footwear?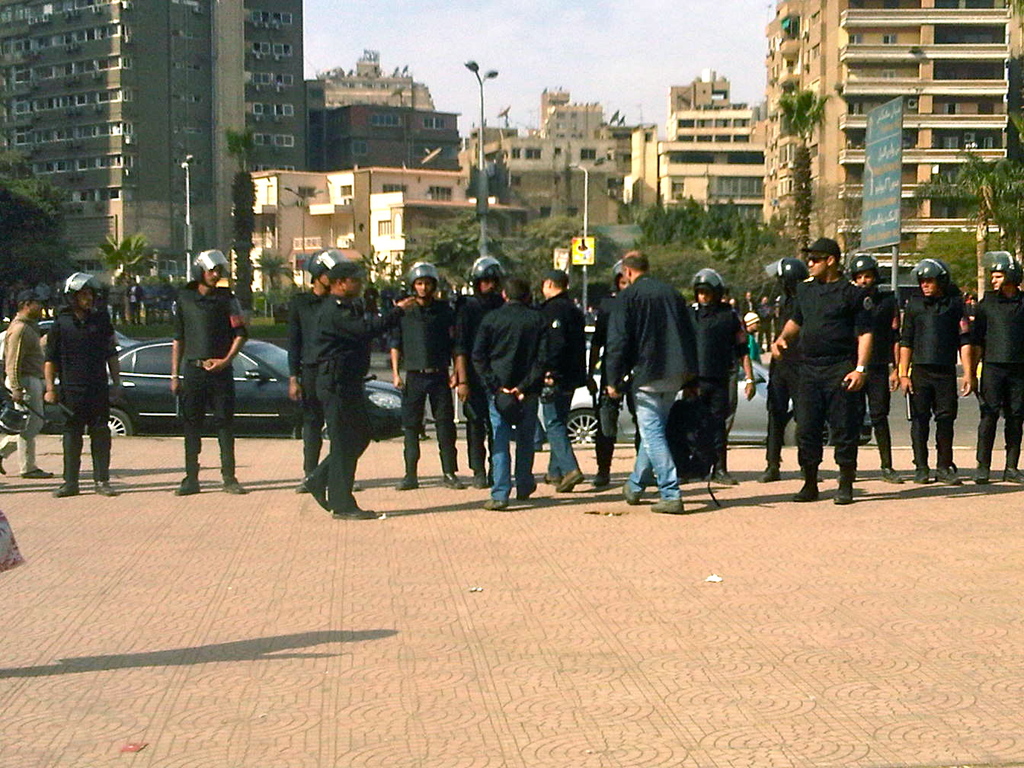
{"left": 226, "top": 464, "right": 247, "bottom": 486}
